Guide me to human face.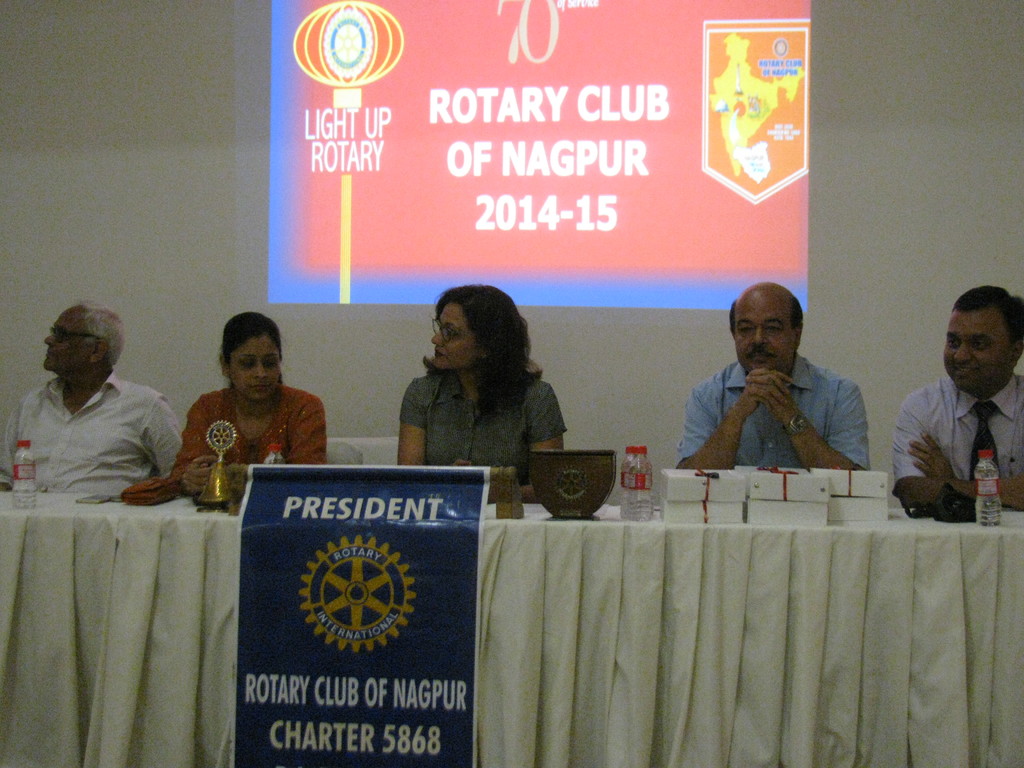
Guidance: detection(43, 303, 92, 371).
